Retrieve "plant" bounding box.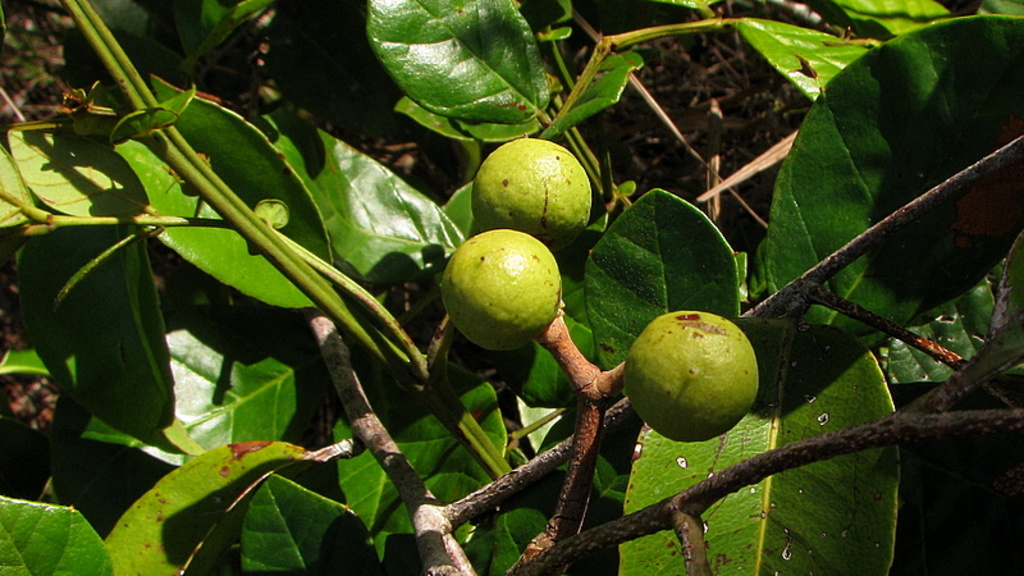
Bounding box: (0,33,895,559).
